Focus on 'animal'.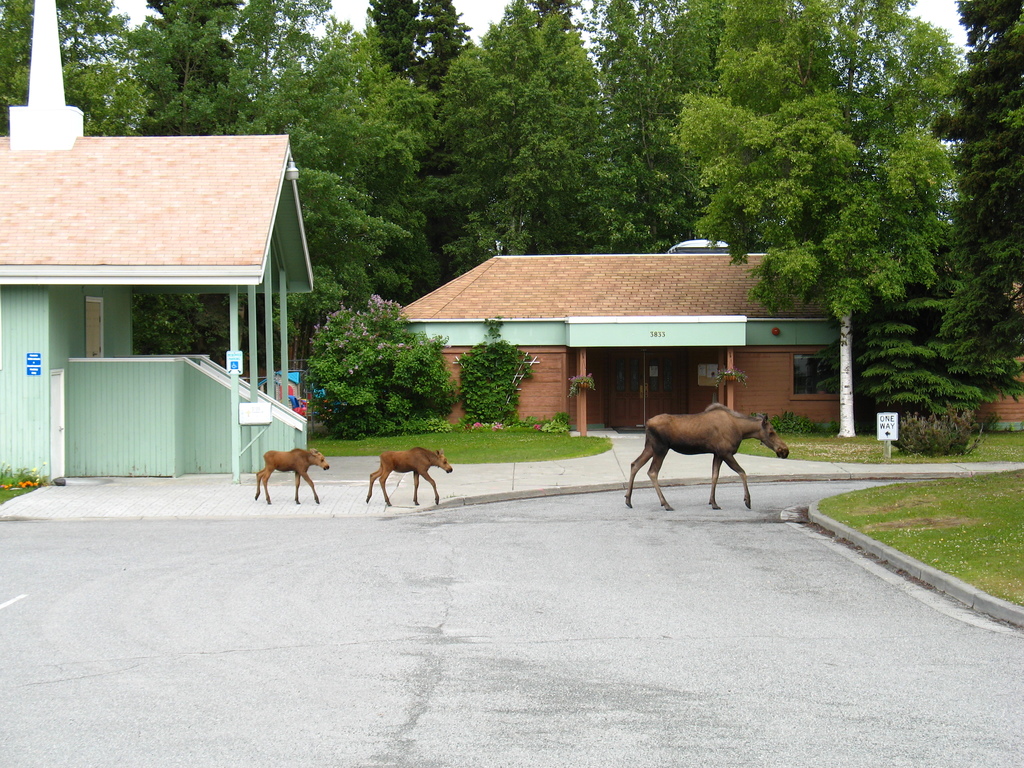
Focused at region(364, 443, 451, 505).
